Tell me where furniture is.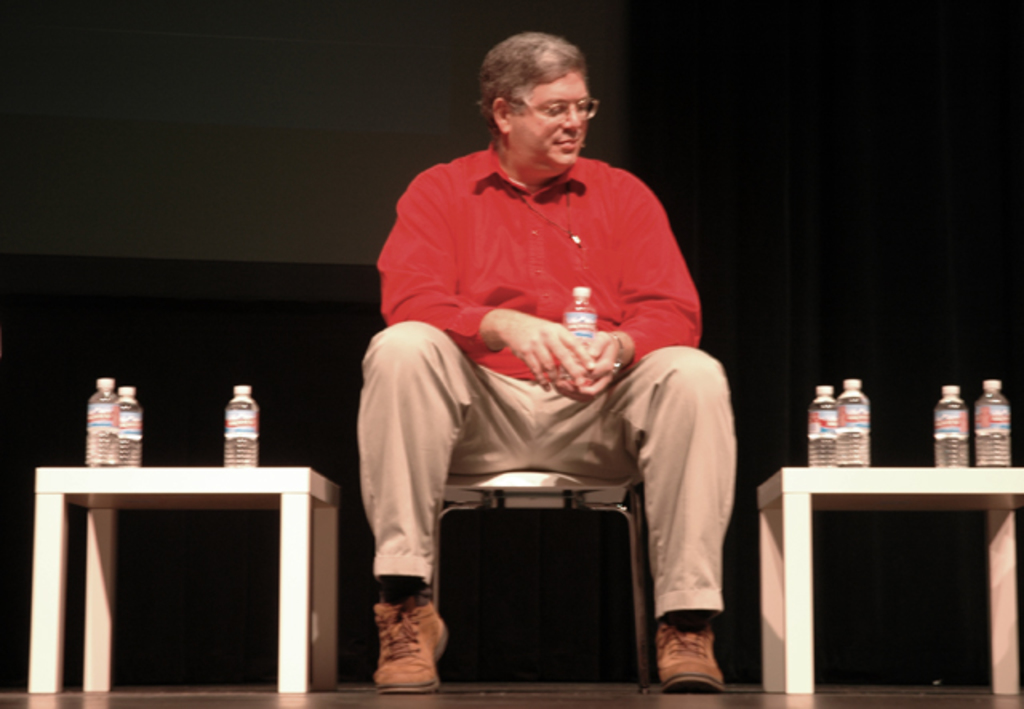
furniture is at left=755, top=469, right=1022, bottom=693.
